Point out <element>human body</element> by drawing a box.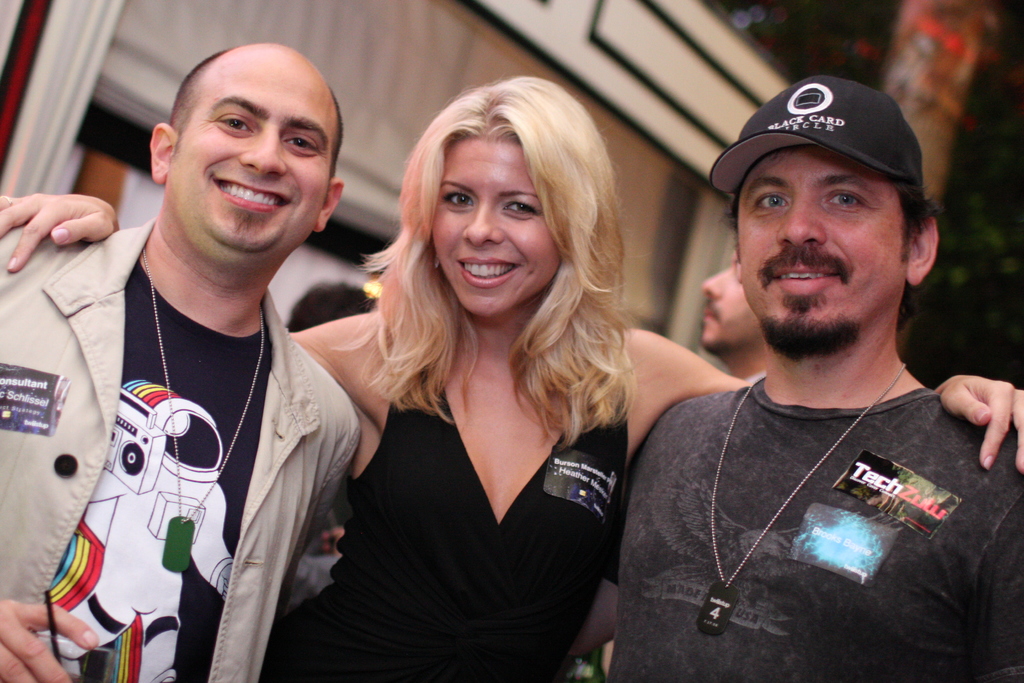
box=[0, 78, 1023, 682].
